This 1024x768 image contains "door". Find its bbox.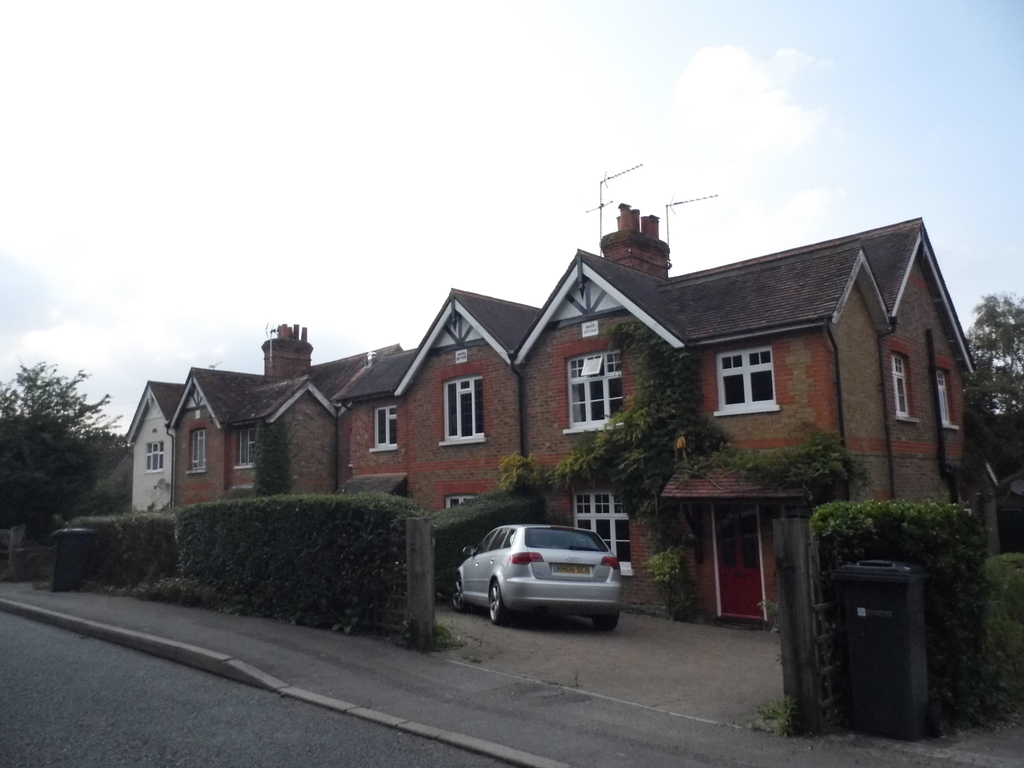
[716,506,767,623].
